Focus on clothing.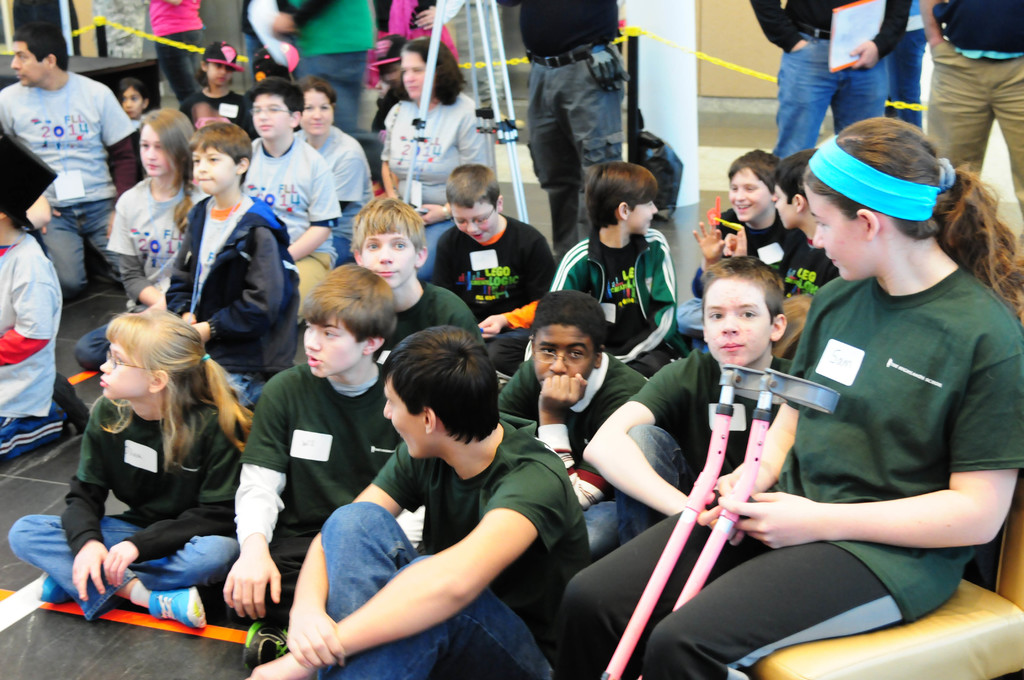
Focused at region(740, 0, 913, 160).
